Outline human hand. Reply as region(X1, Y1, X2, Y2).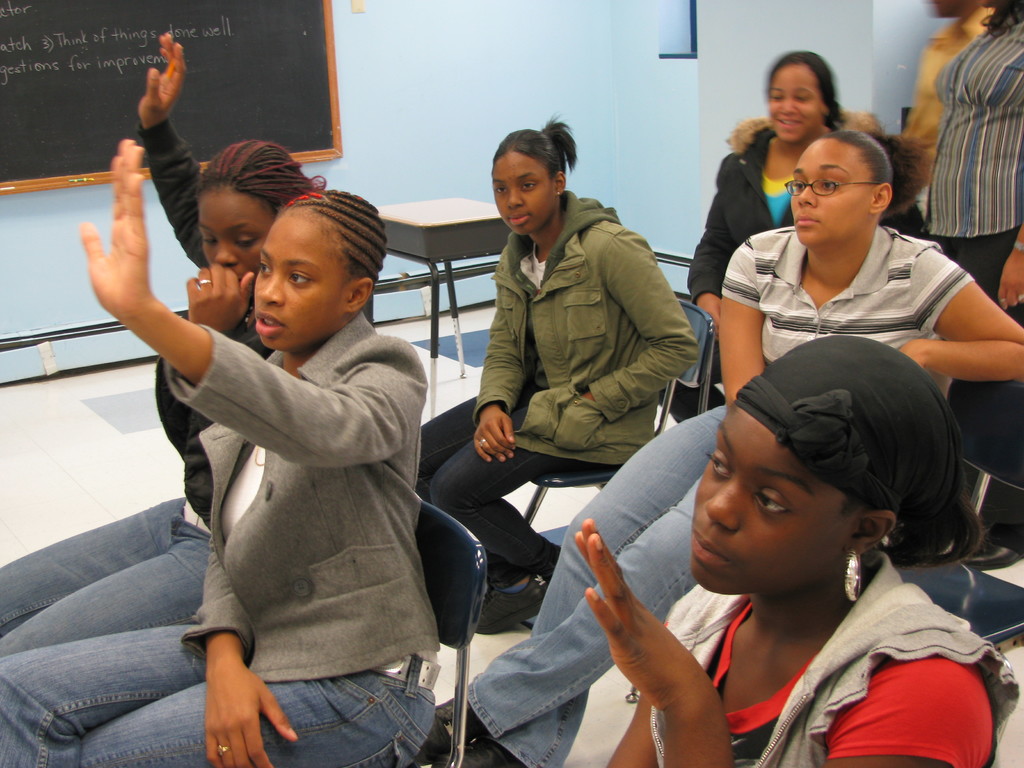
region(700, 296, 723, 344).
